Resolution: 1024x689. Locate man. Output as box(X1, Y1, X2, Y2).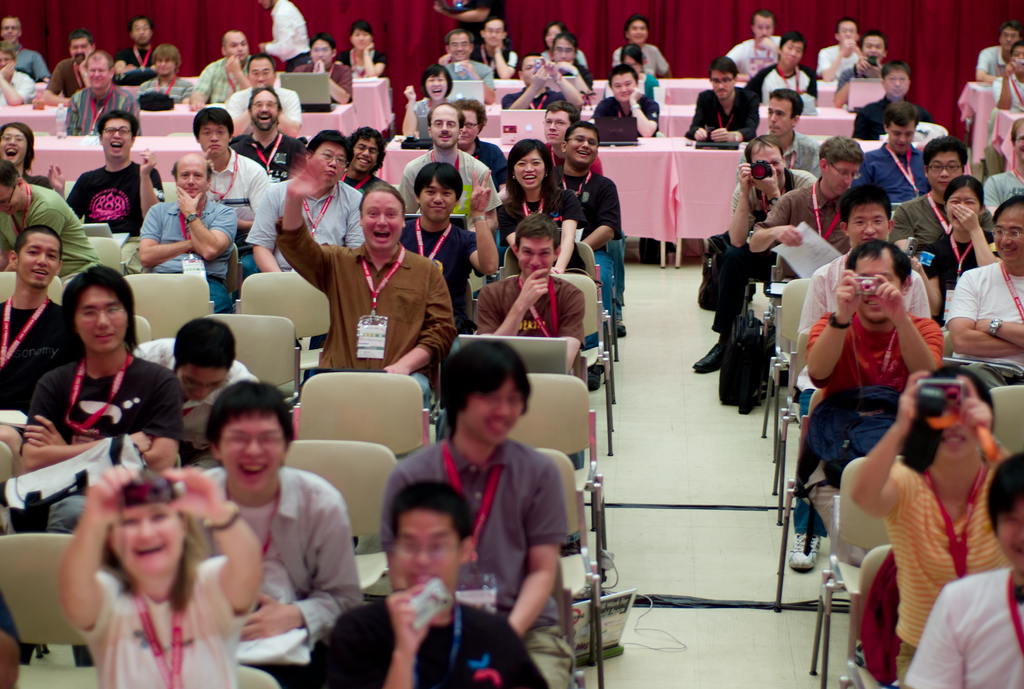
box(942, 191, 1023, 390).
